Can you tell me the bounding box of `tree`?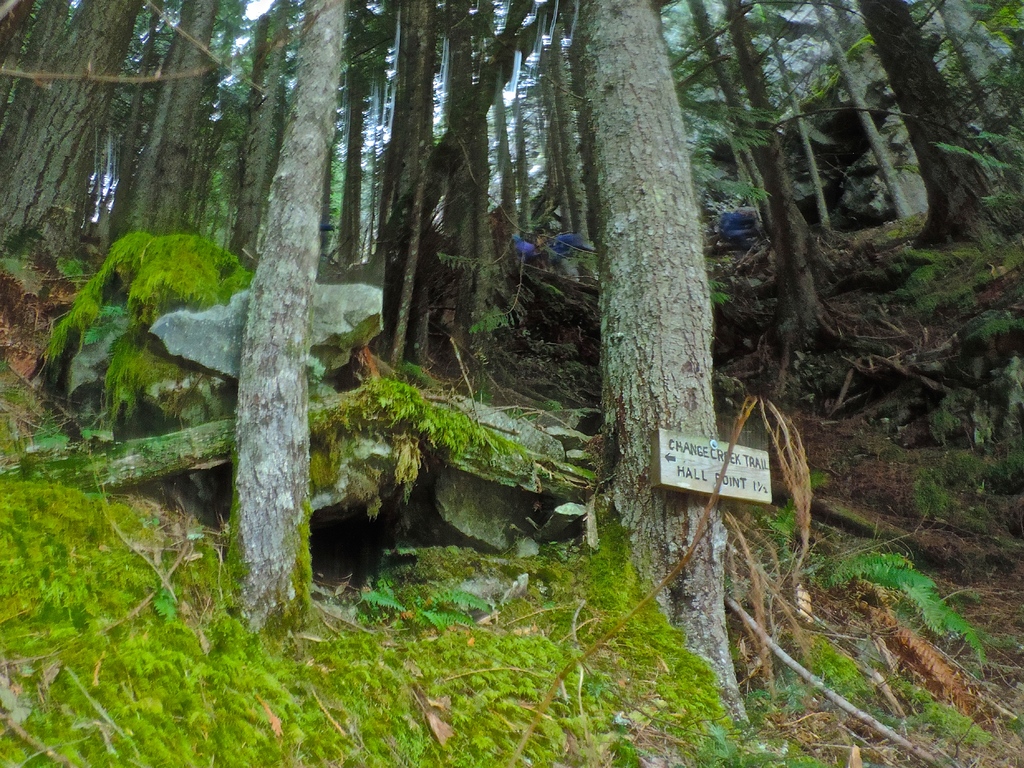
[559, 0, 750, 724].
